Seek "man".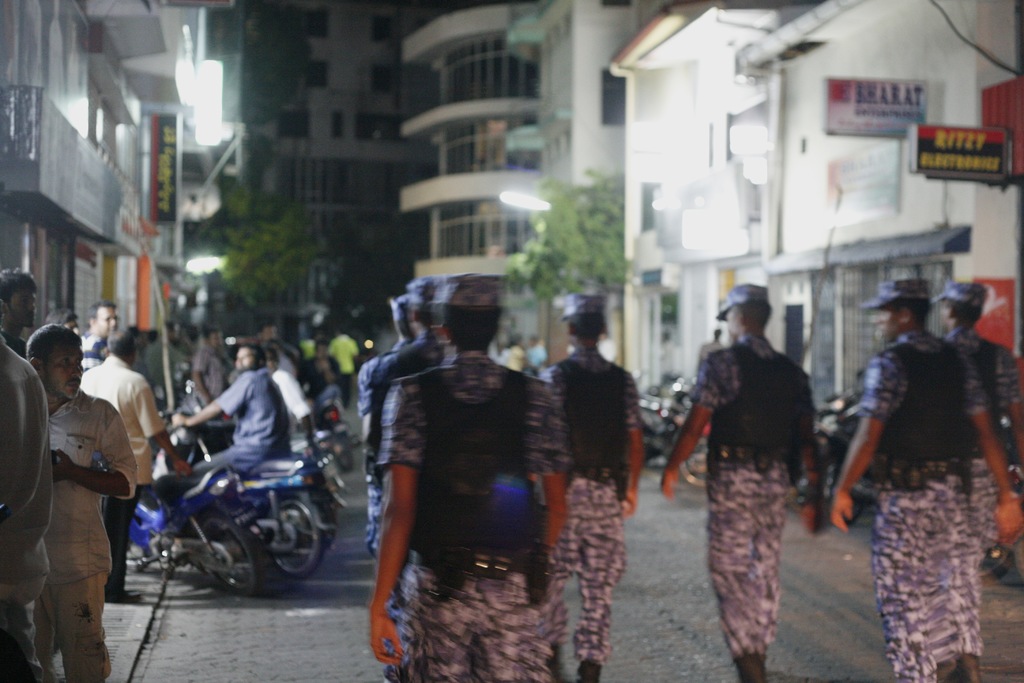
region(67, 311, 191, 611).
